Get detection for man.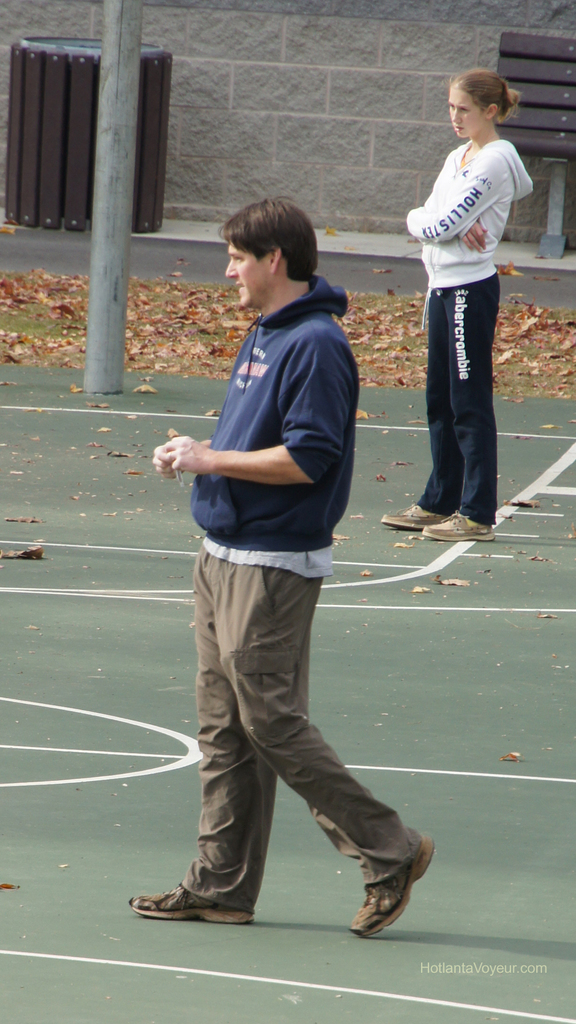
Detection: x1=149 y1=186 x2=427 y2=933.
